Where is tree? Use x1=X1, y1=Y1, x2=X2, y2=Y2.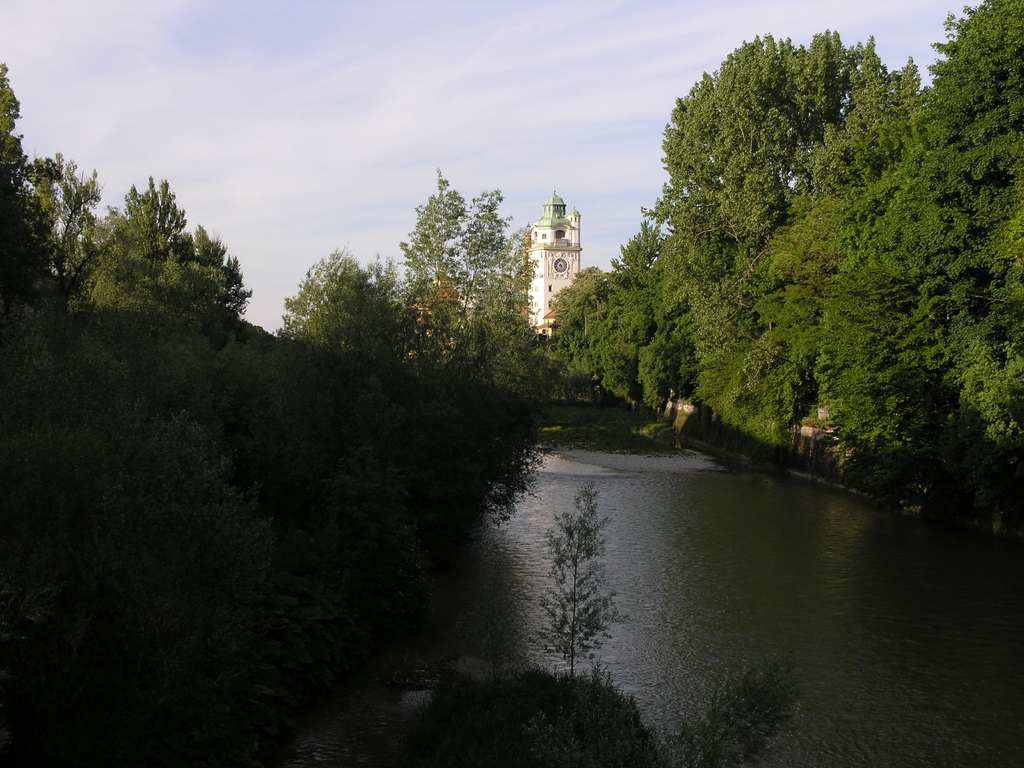
x1=68, y1=177, x2=257, y2=353.
